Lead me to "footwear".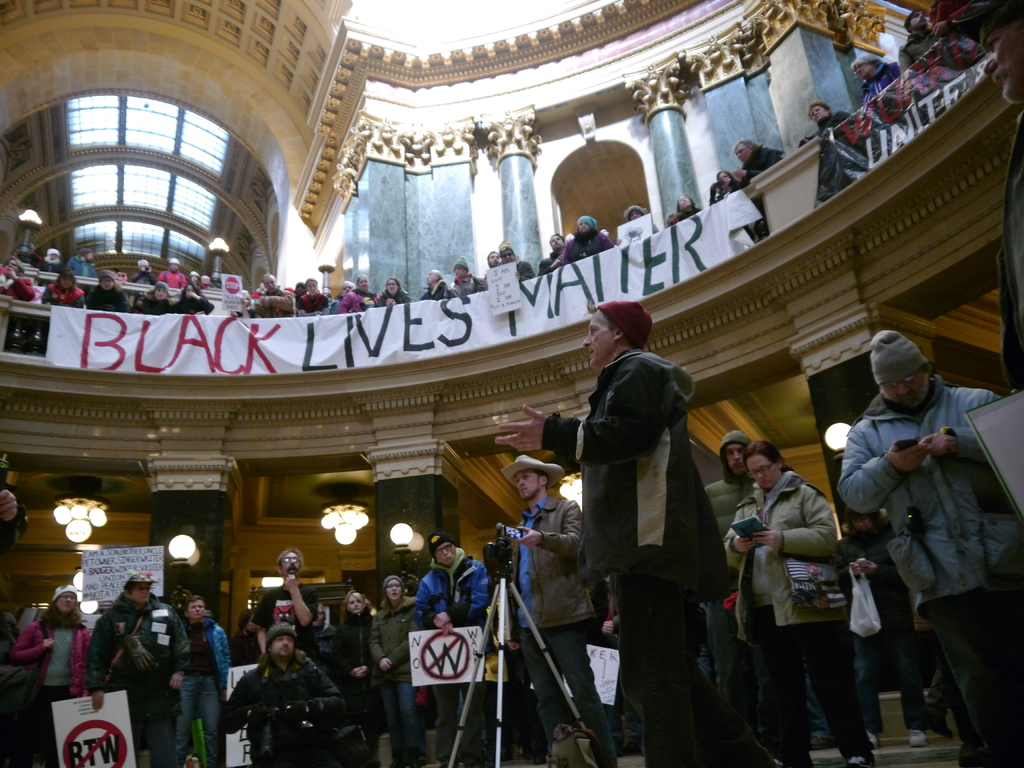
Lead to x1=844, y1=754, x2=872, y2=767.
